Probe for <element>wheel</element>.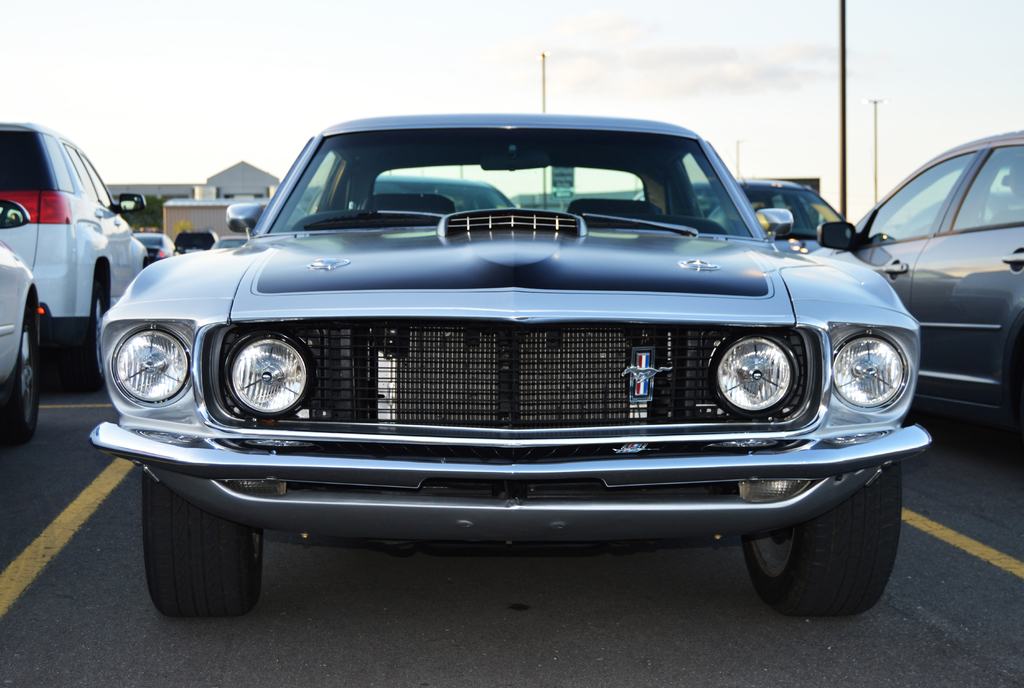
Probe result: pyautogui.locateOnScreen(57, 273, 108, 394).
